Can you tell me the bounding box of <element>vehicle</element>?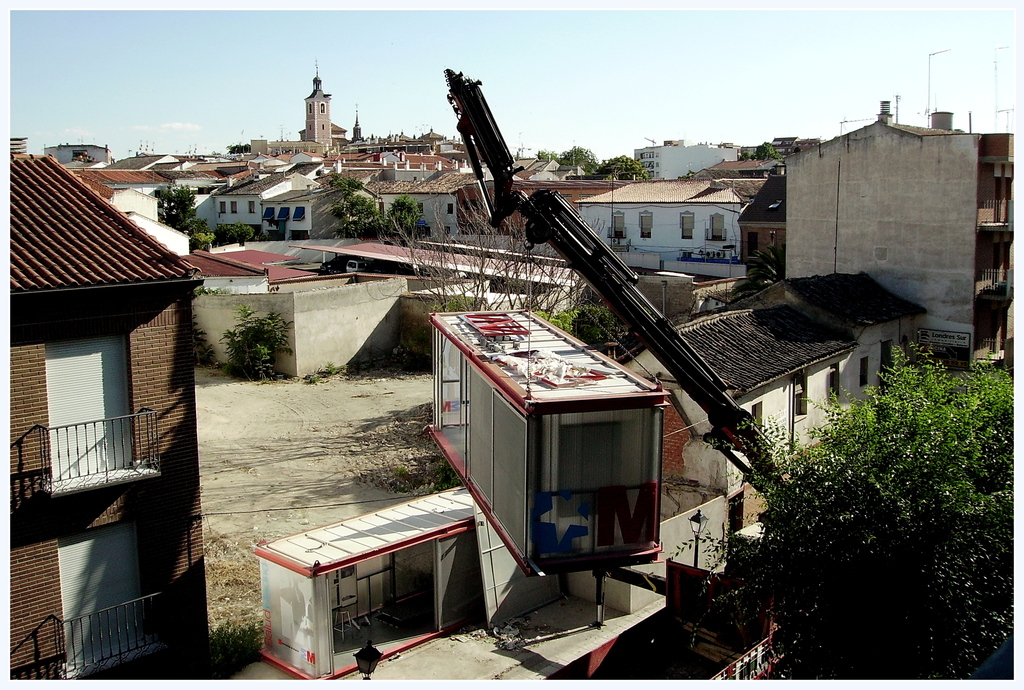
442,57,785,689.
